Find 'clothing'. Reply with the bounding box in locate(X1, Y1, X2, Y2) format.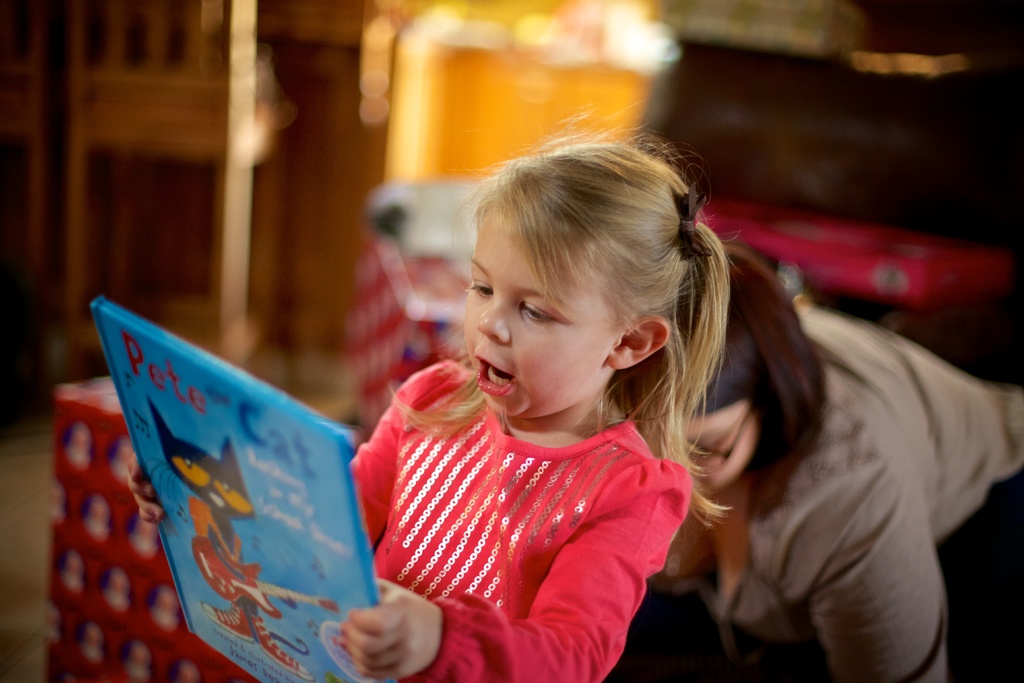
locate(648, 292, 1023, 682).
